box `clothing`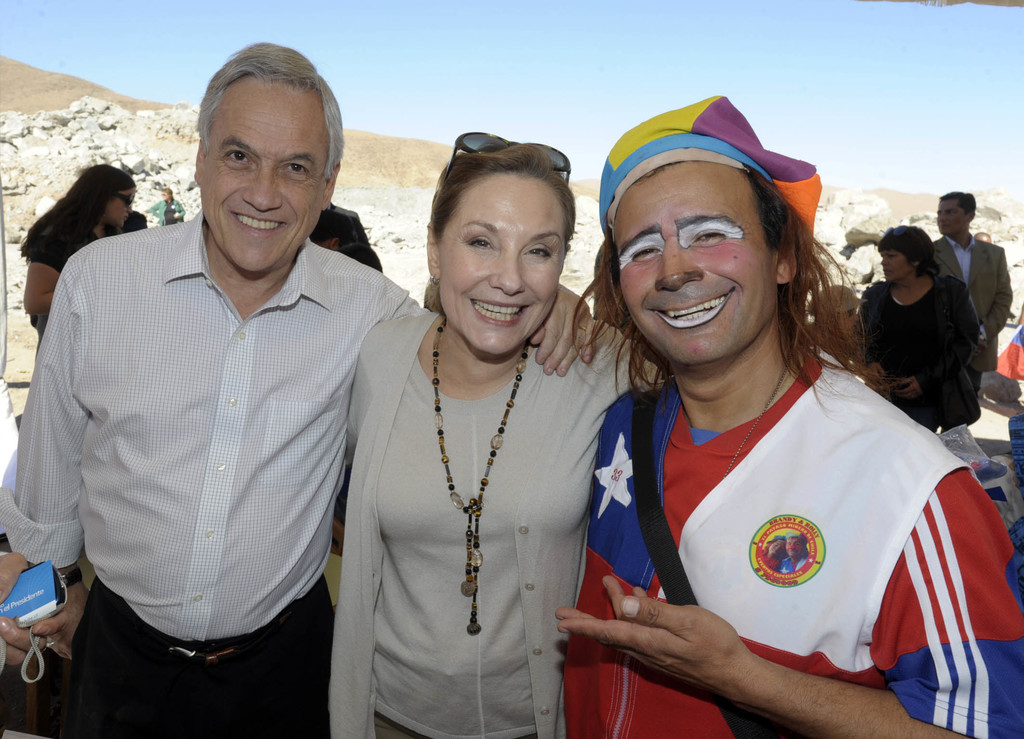
locate(0, 202, 434, 738)
